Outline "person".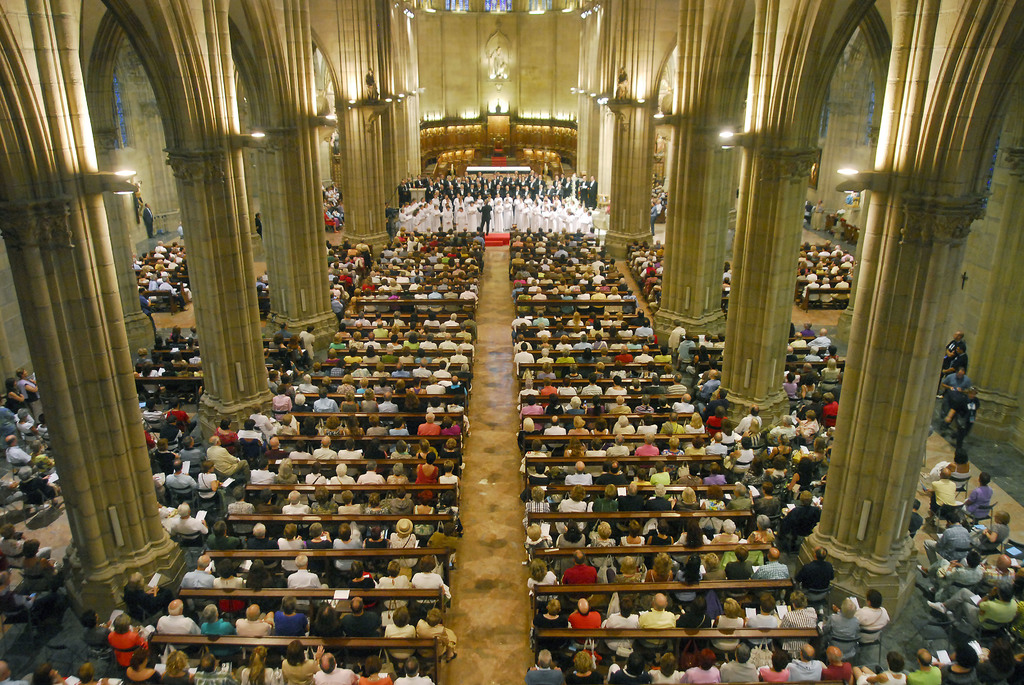
Outline: region(264, 433, 282, 454).
